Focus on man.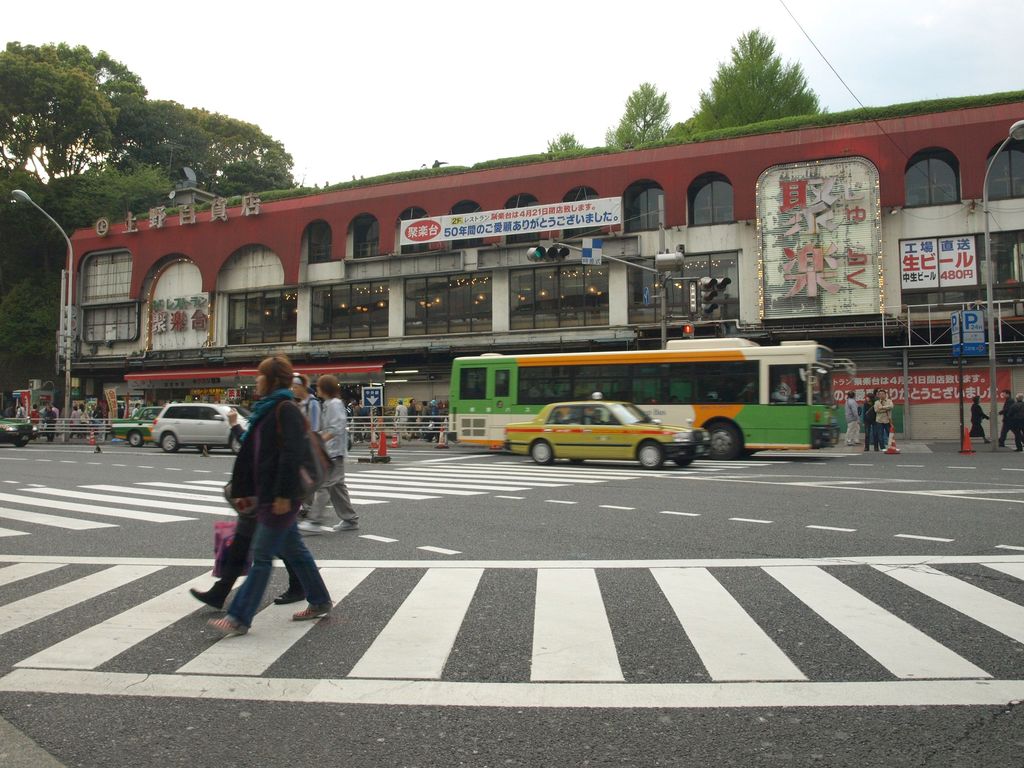
Focused at 427/399/439/442.
